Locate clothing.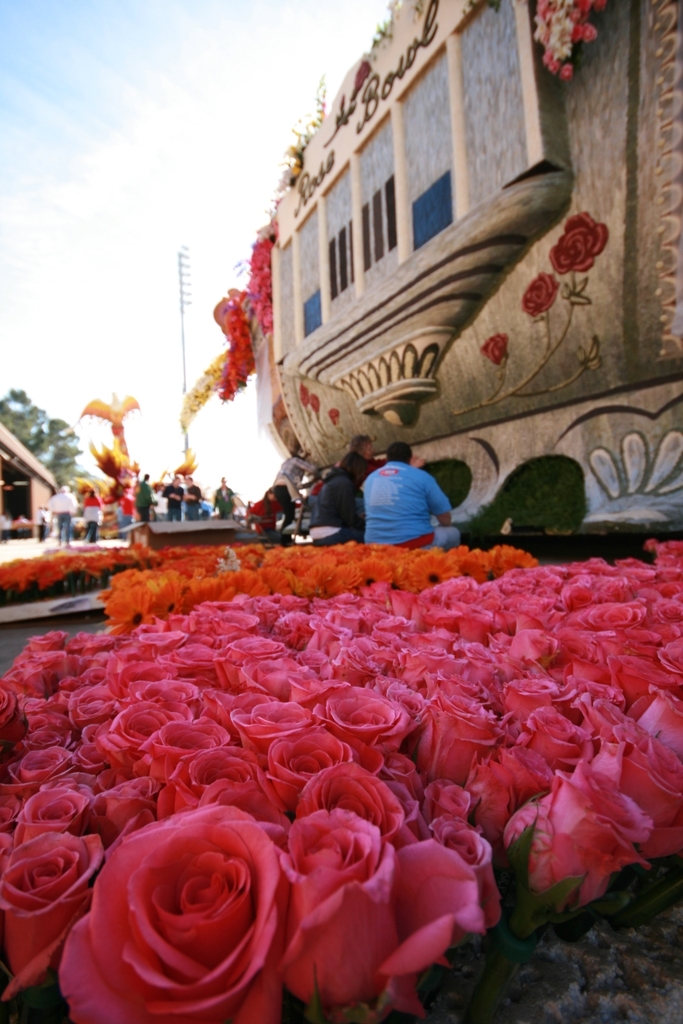
Bounding box: x1=313, y1=472, x2=362, y2=540.
